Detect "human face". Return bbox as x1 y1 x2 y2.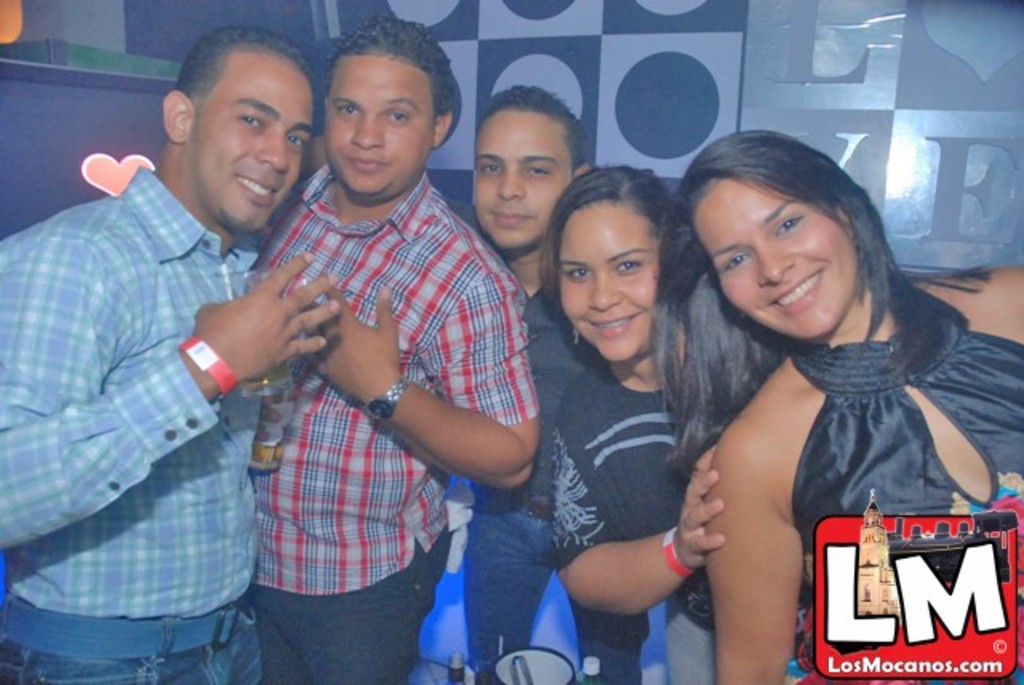
190 59 314 232.
